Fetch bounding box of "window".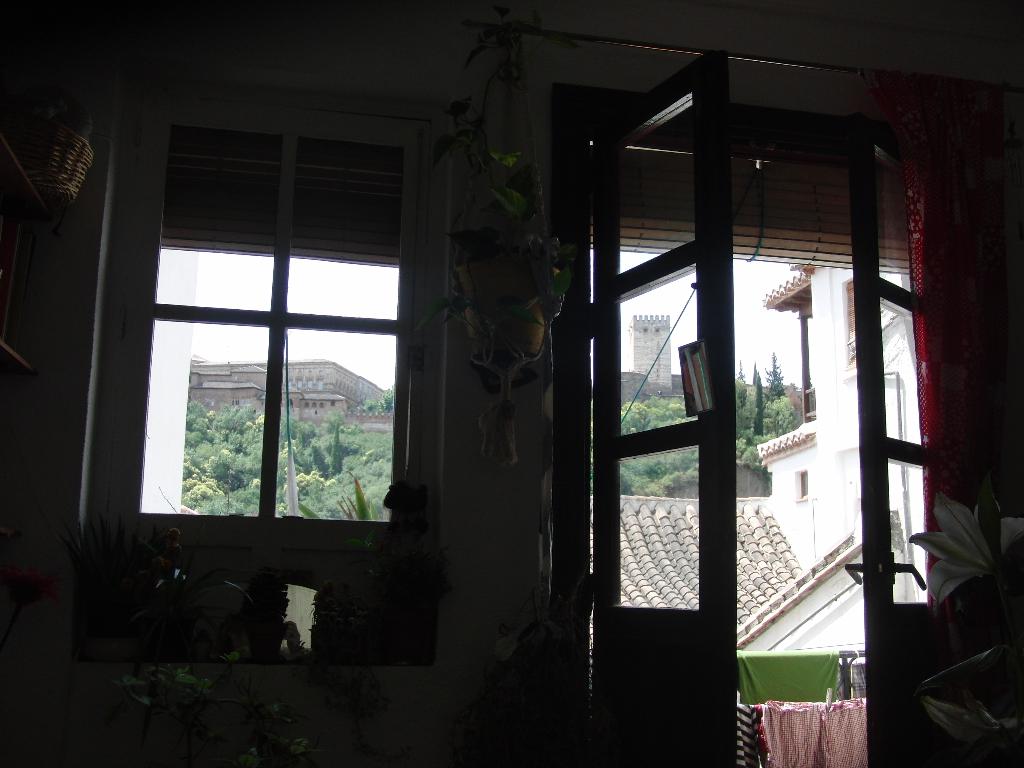
Bbox: locate(104, 82, 433, 605).
